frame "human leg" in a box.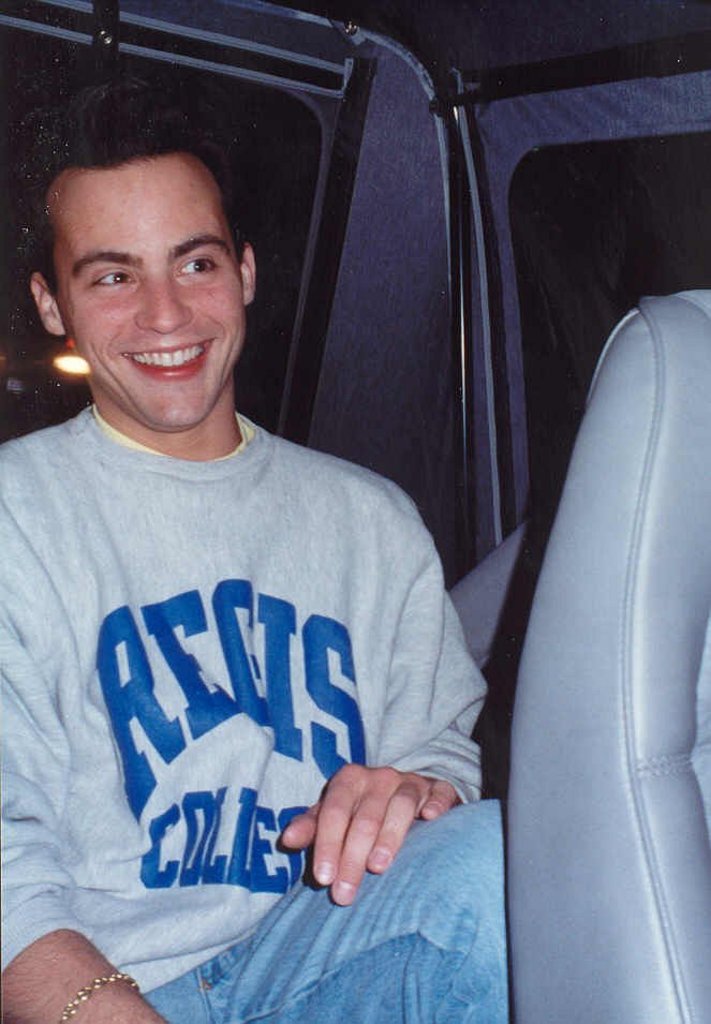
l=144, t=801, r=512, b=1022.
